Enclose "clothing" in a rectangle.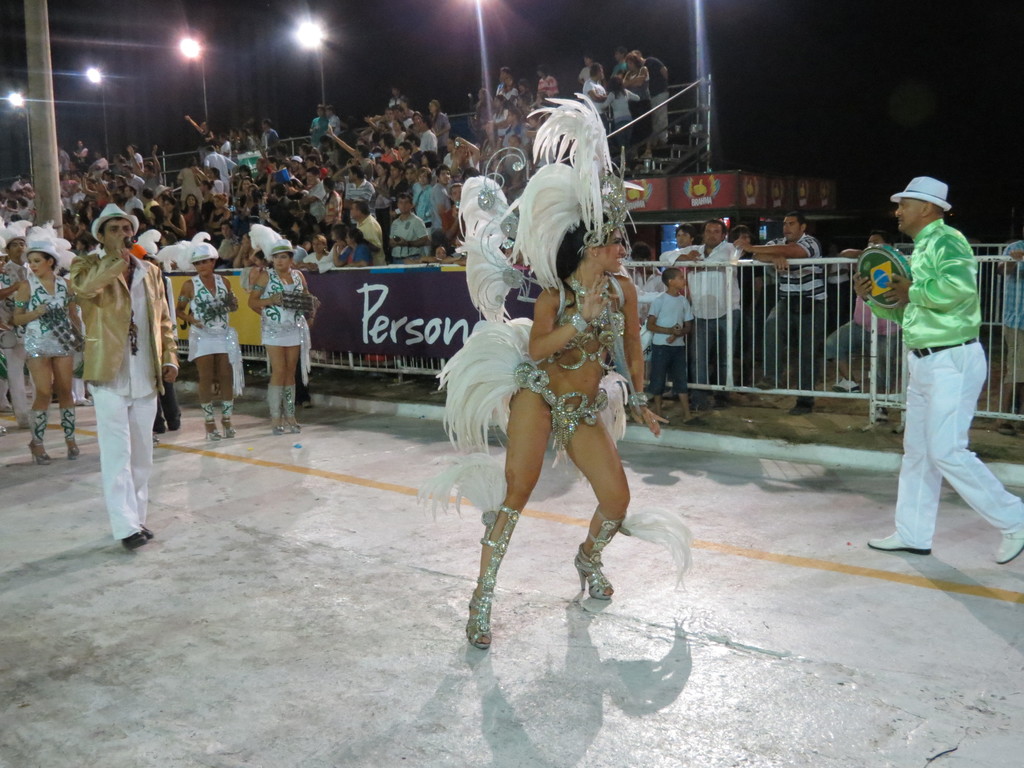
766/291/826/390.
